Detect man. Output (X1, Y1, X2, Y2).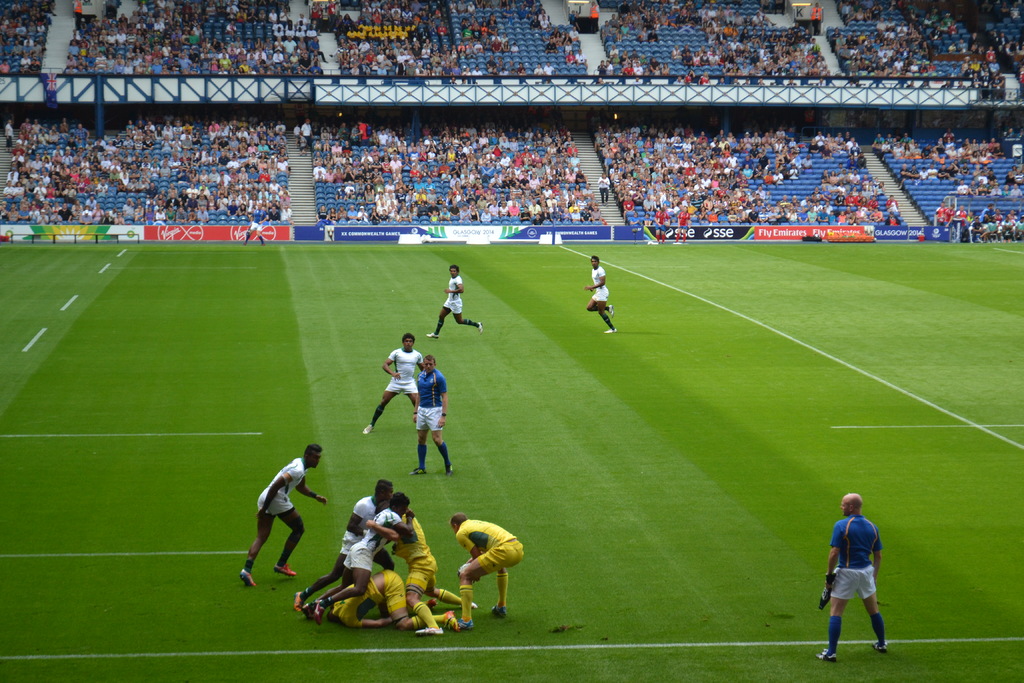
(484, 53, 497, 74).
